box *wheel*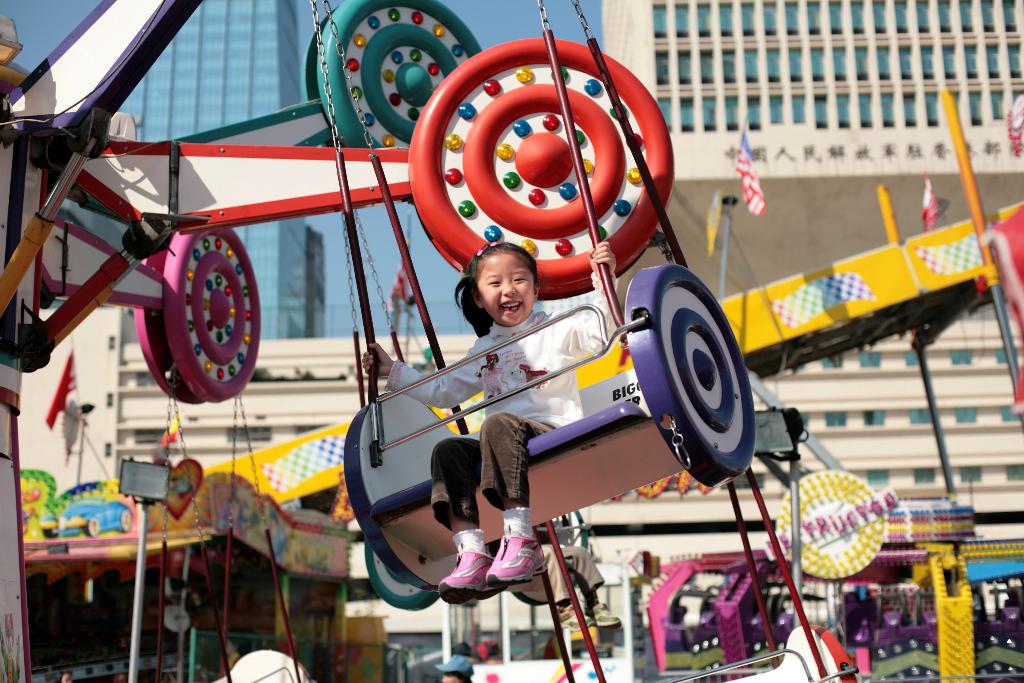
select_region(343, 390, 460, 591)
